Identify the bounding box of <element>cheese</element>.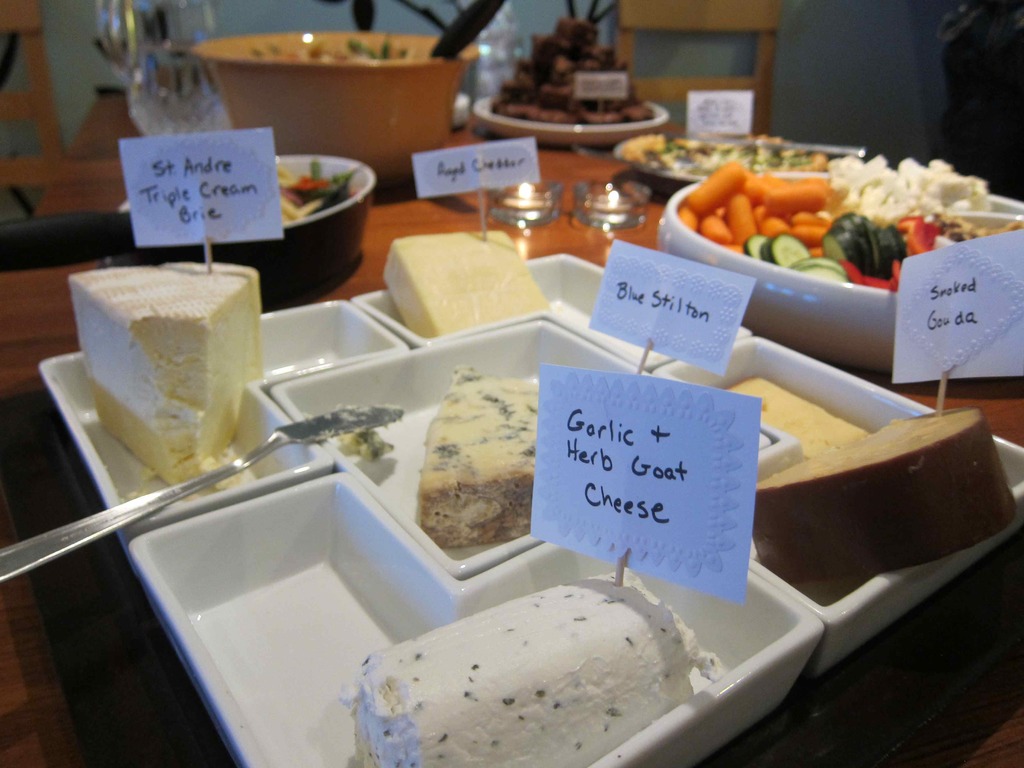
crop(340, 558, 711, 767).
